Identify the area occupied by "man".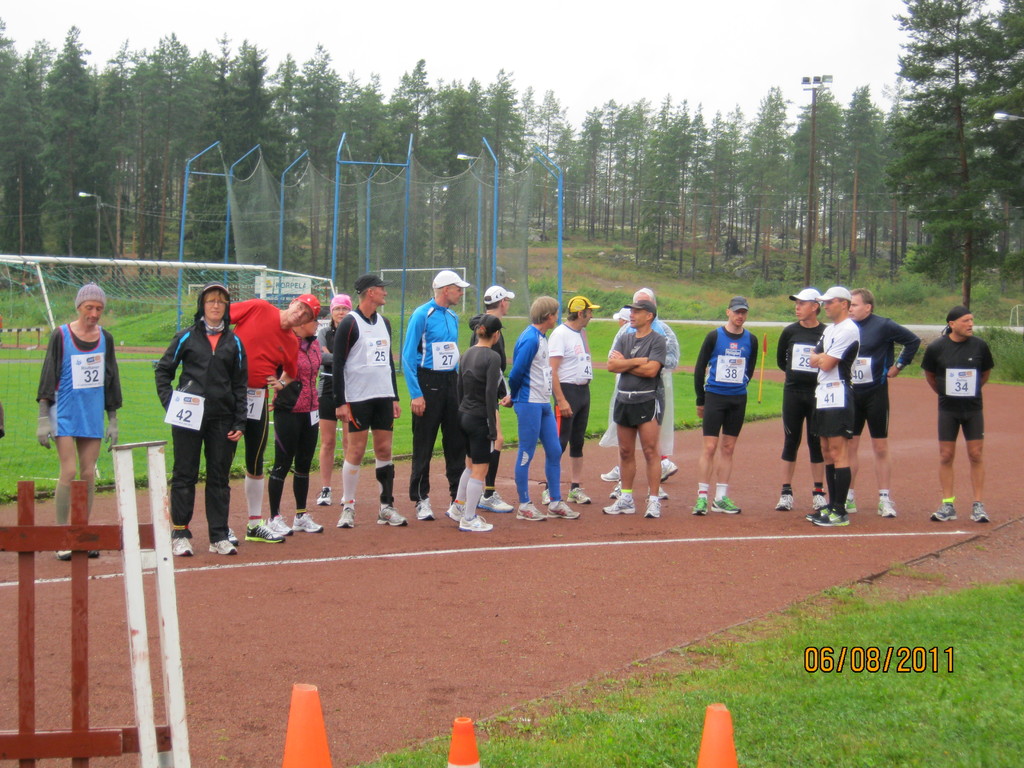
Area: {"left": 397, "top": 268, "right": 472, "bottom": 521}.
